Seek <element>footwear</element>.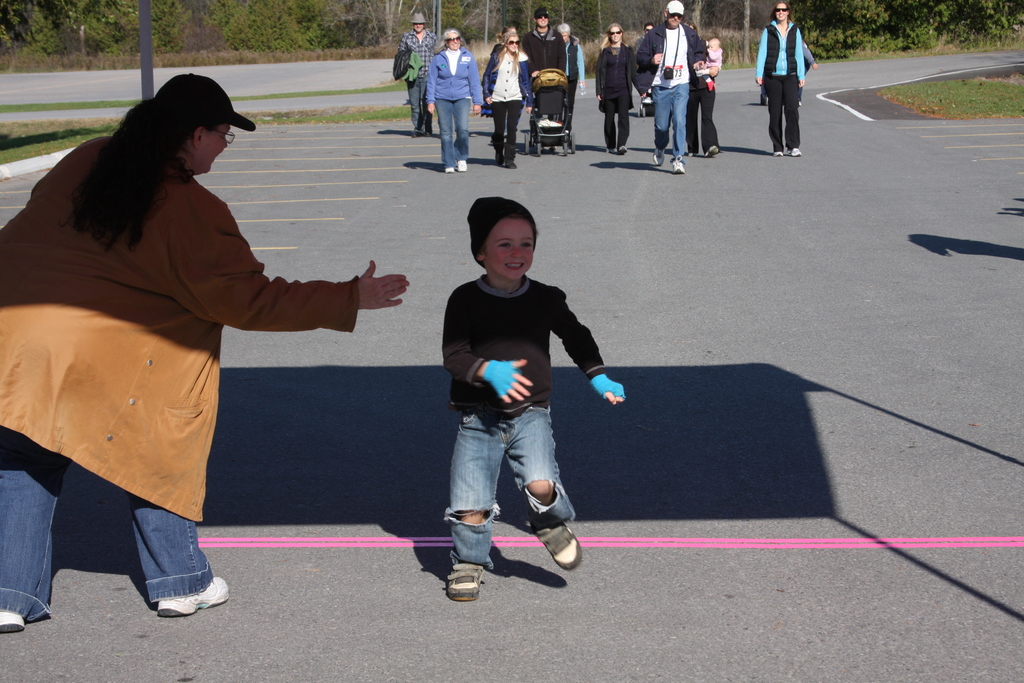
box(458, 159, 470, 171).
